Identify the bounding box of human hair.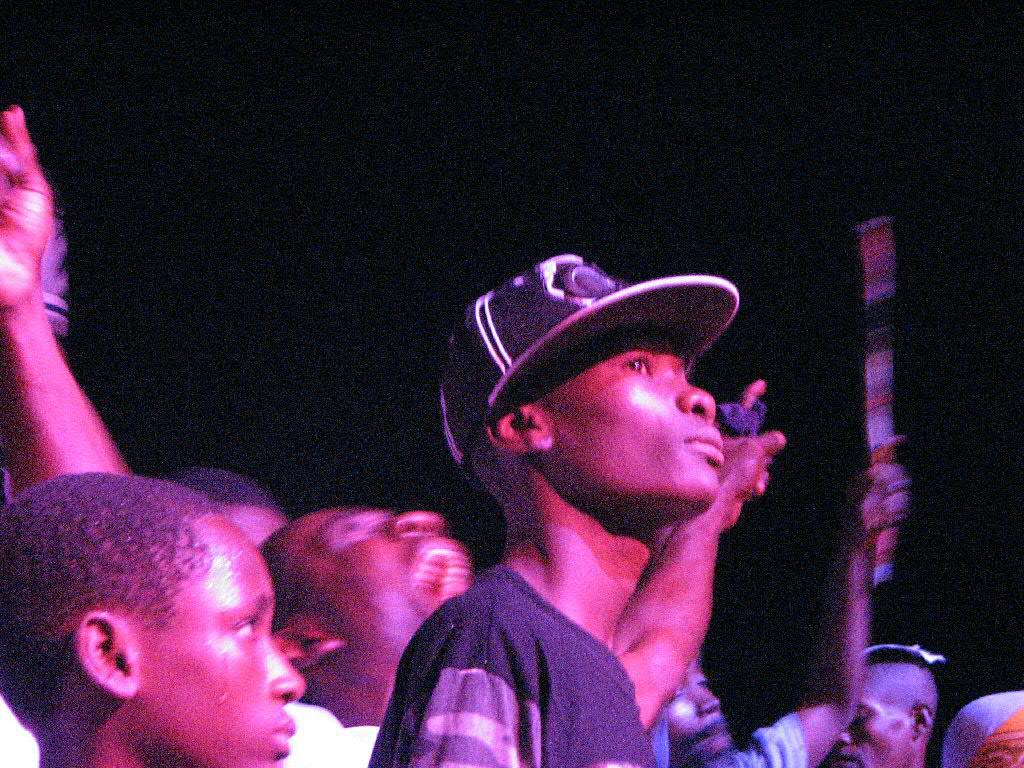
[256, 519, 315, 628].
